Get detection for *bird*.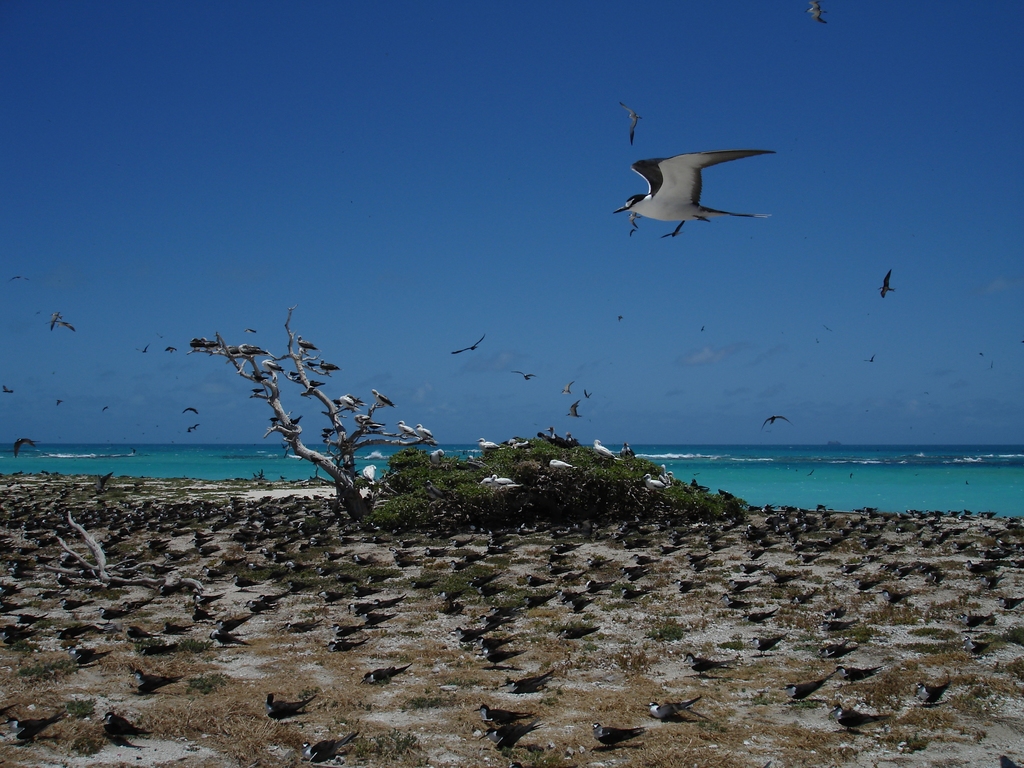
Detection: BBox(521, 593, 558, 608).
